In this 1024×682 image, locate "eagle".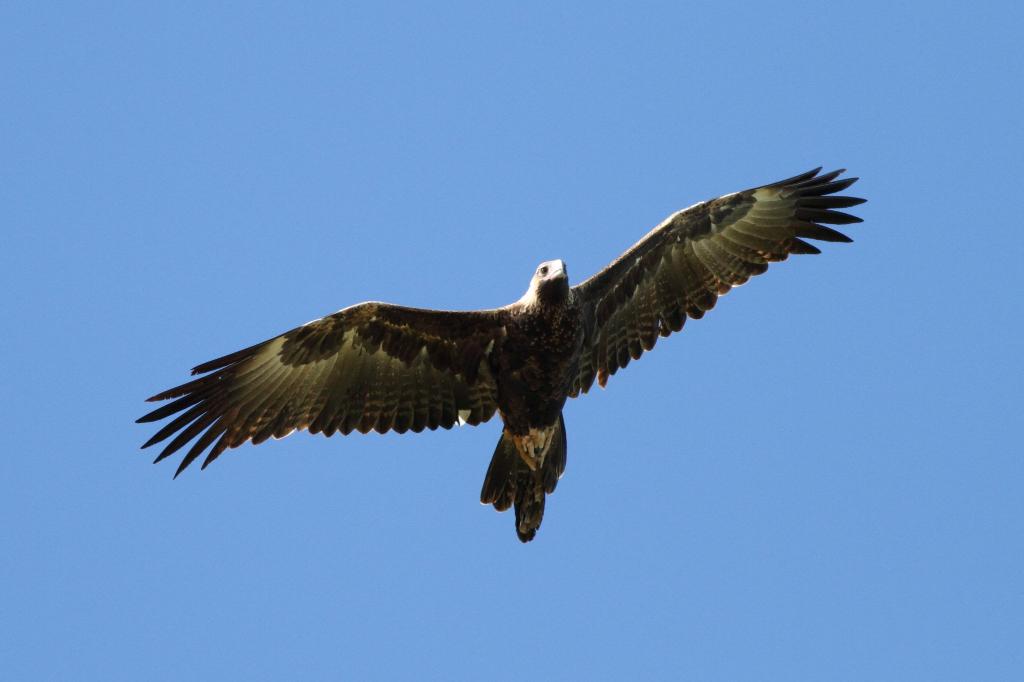
Bounding box: 134:165:865:542.
